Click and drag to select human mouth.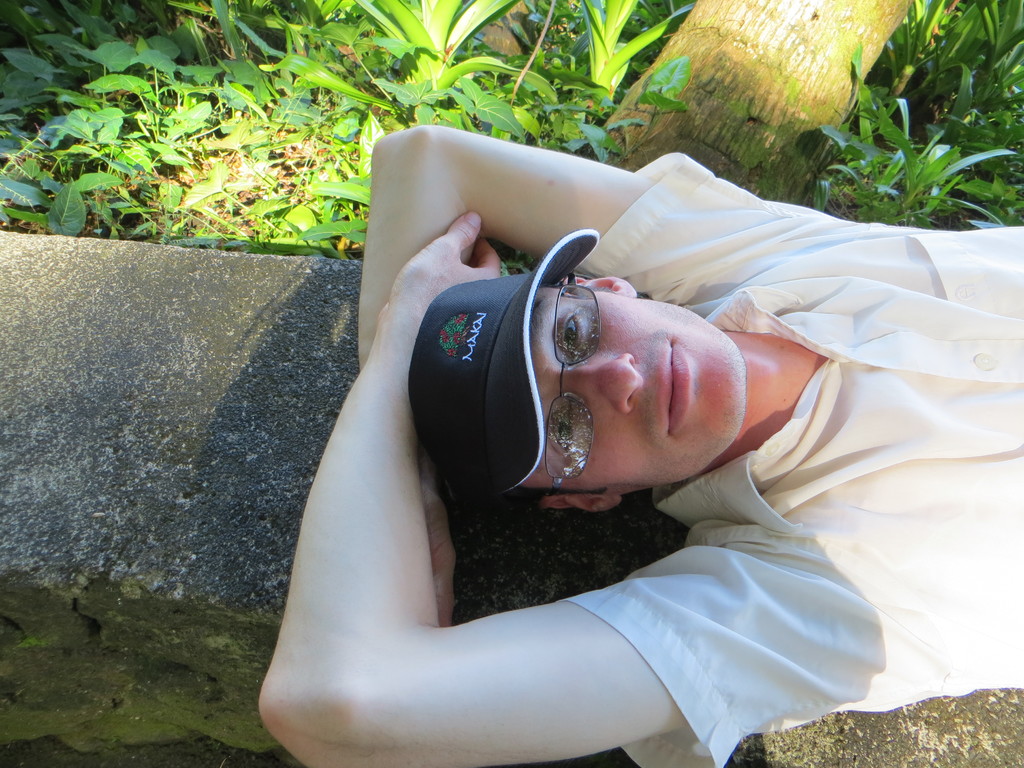
Selection: left=659, top=339, right=688, bottom=433.
